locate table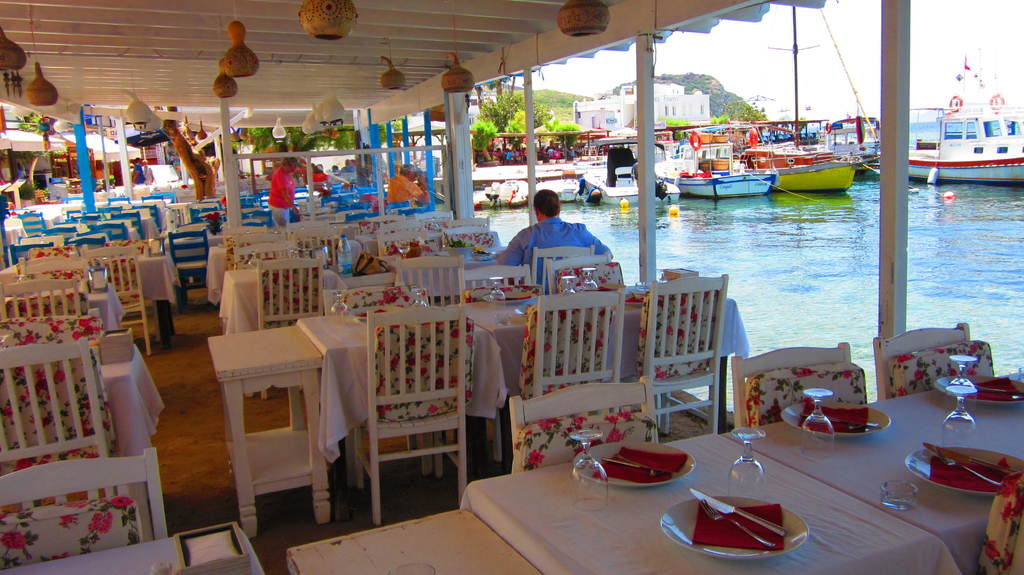
select_region(285, 510, 537, 574)
